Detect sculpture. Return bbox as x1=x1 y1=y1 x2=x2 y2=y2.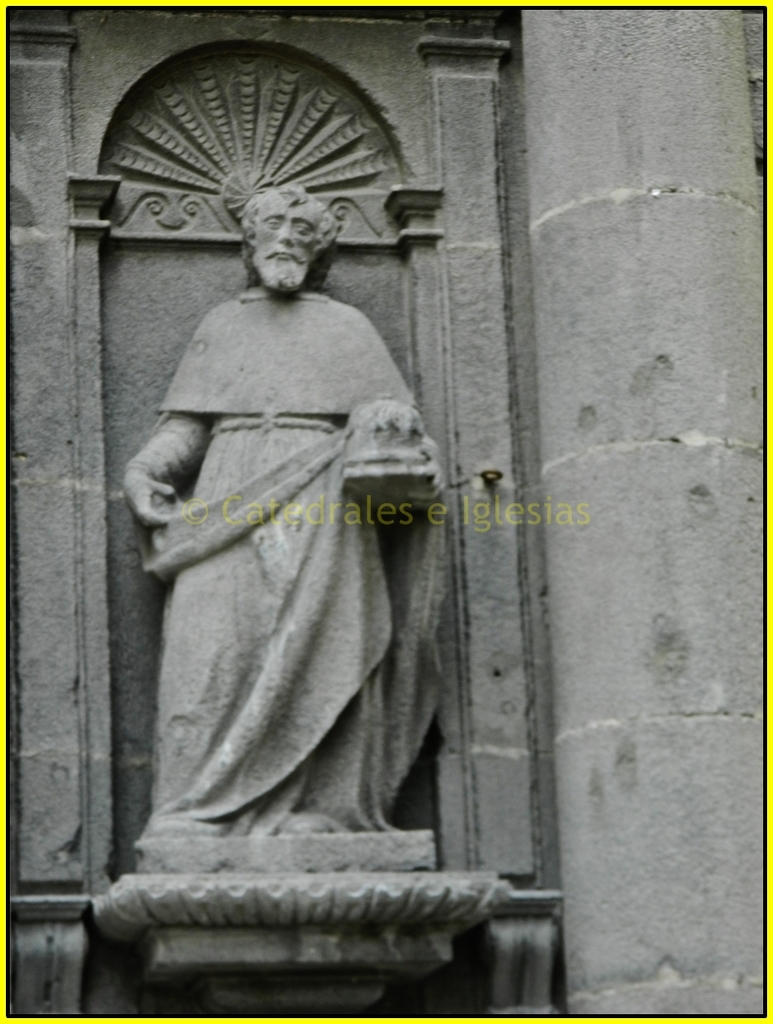
x1=95 y1=128 x2=467 y2=961.
